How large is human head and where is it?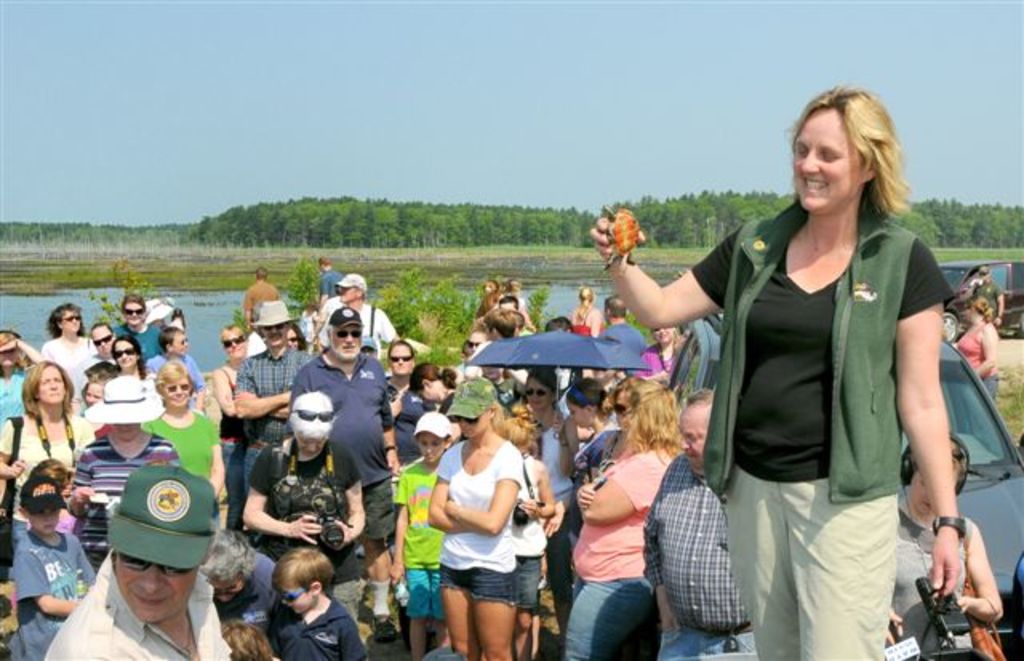
Bounding box: {"left": 82, "top": 375, "right": 107, "bottom": 405}.
